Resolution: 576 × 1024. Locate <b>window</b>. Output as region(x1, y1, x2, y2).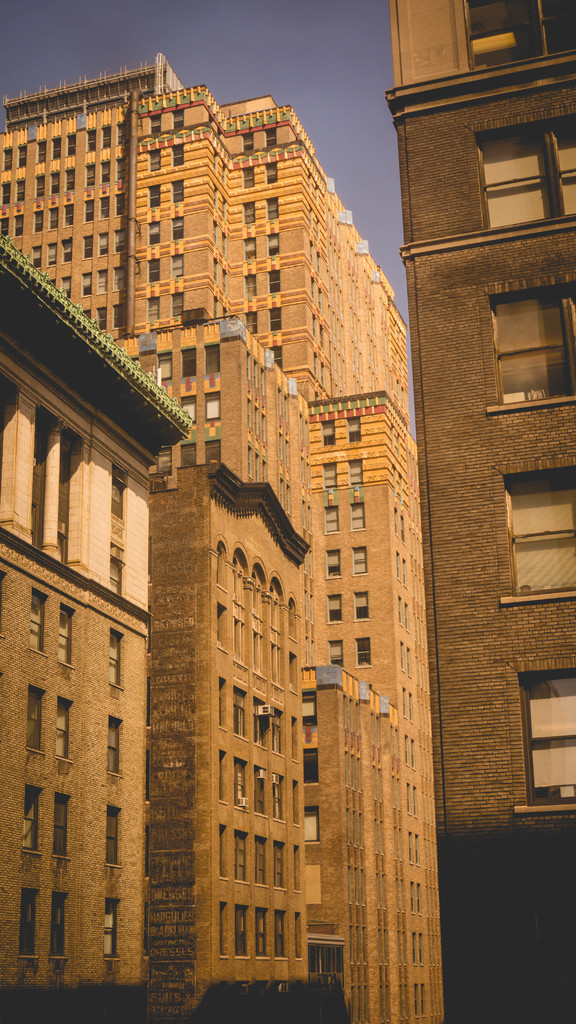
region(31, 246, 43, 269).
